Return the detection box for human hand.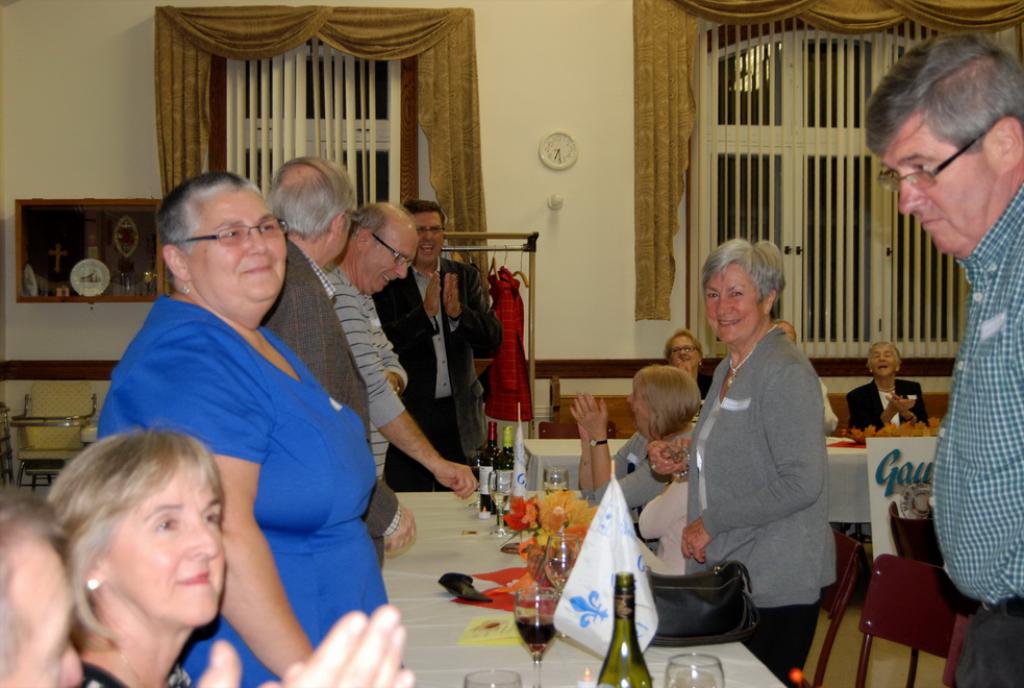
bbox=(678, 358, 692, 374).
